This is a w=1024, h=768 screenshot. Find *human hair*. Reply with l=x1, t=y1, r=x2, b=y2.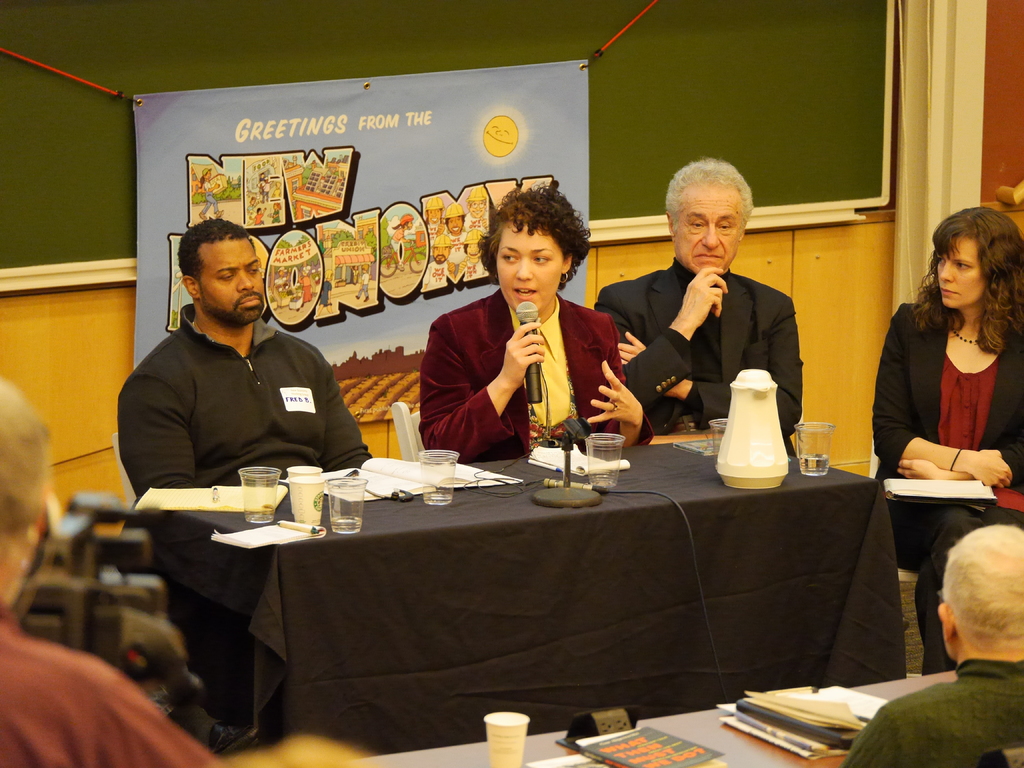
l=0, t=376, r=59, b=558.
